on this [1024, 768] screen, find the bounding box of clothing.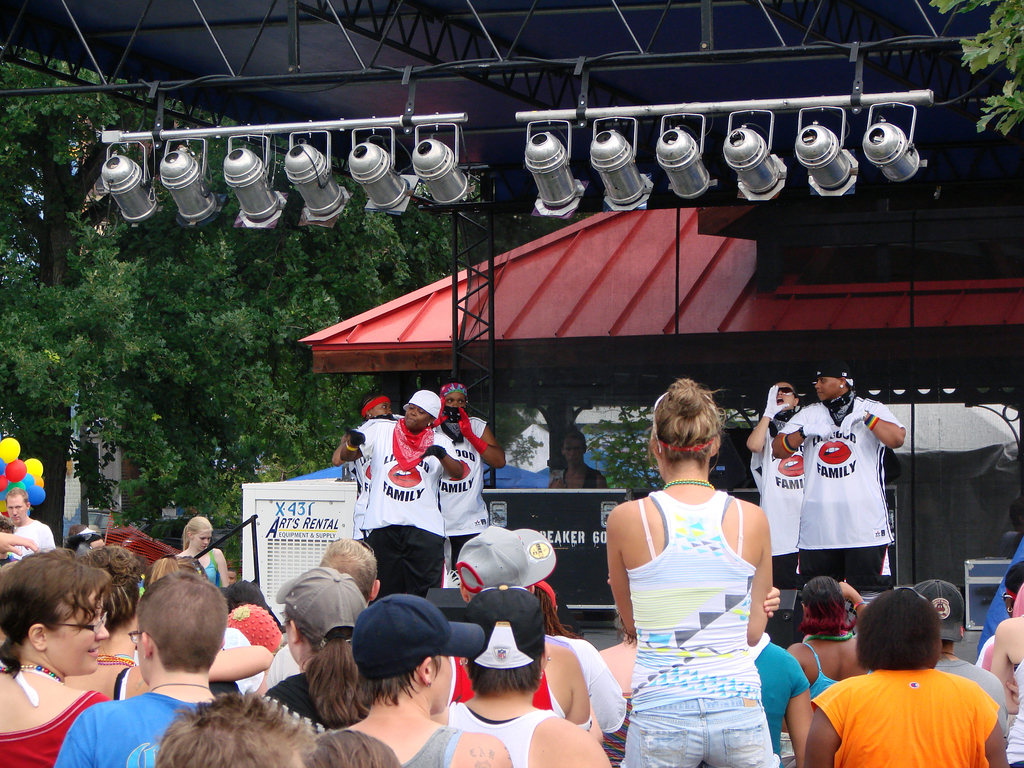
Bounding box: 617/487/783/767.
